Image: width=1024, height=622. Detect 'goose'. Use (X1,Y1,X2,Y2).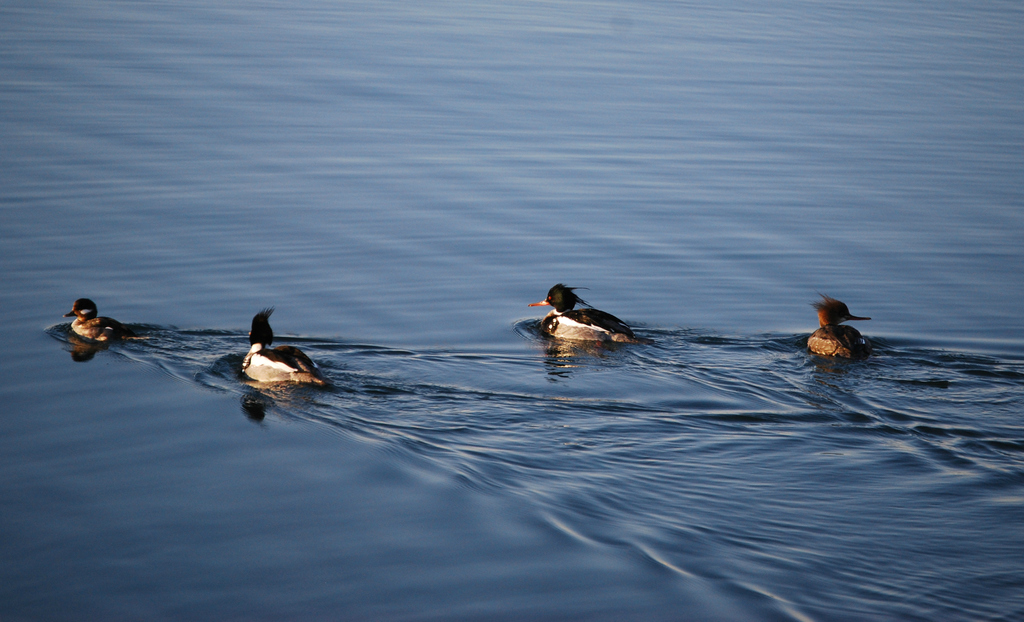
(810,300,870,354).
